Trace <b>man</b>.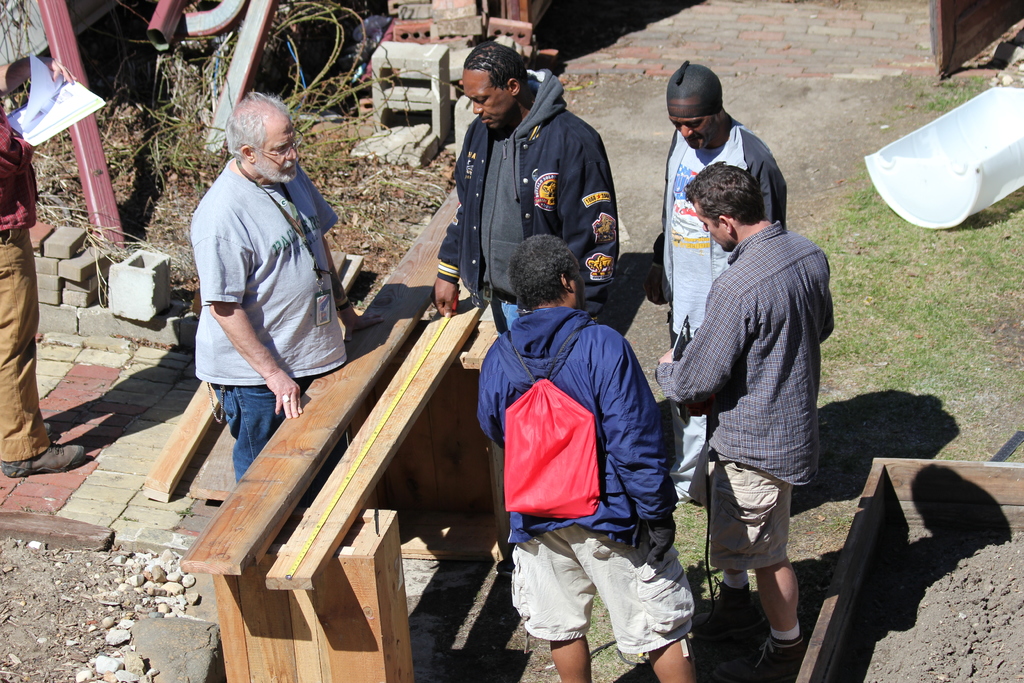
Traced to rect(435, 44, 620, 326).
